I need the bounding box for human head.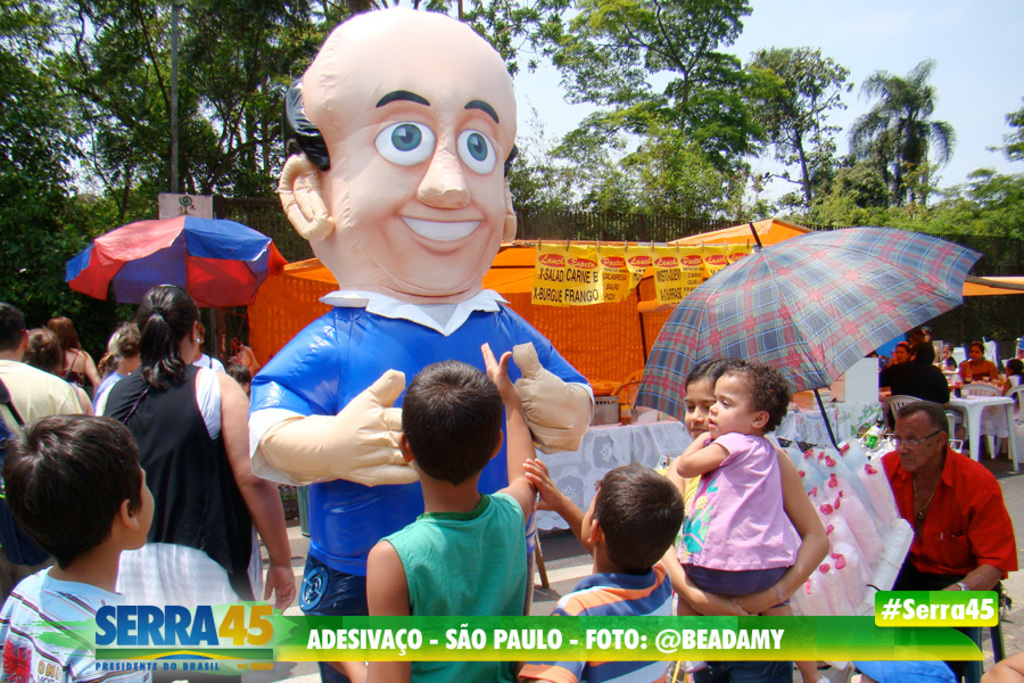
Here it is: box=[922, 324, 934, 344].
